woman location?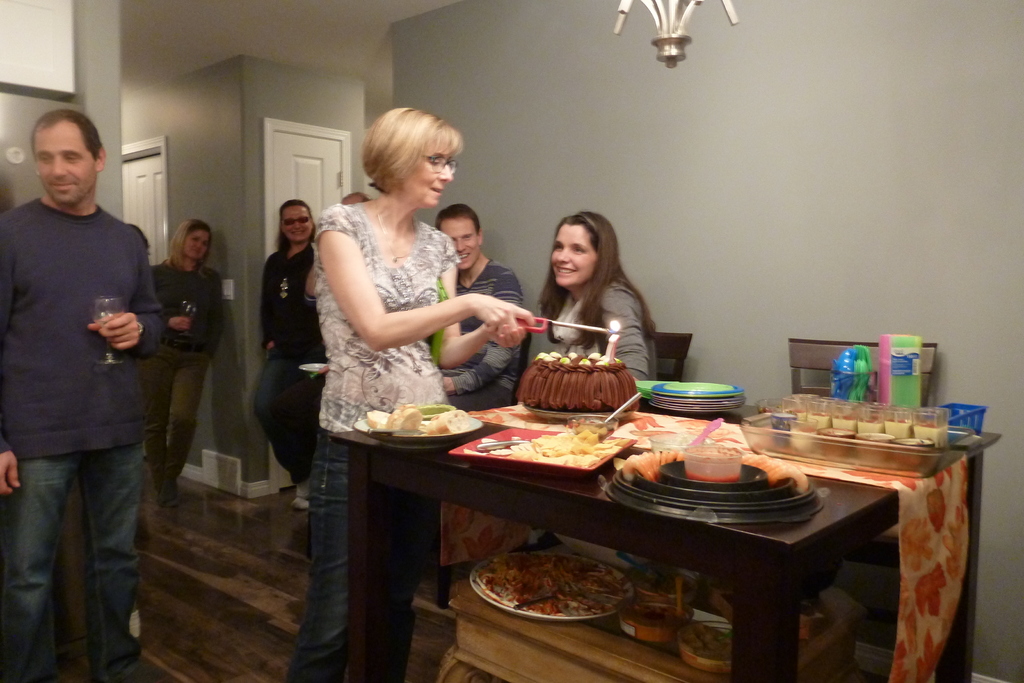
(left=523, top=204, right=664, bottom=397)
